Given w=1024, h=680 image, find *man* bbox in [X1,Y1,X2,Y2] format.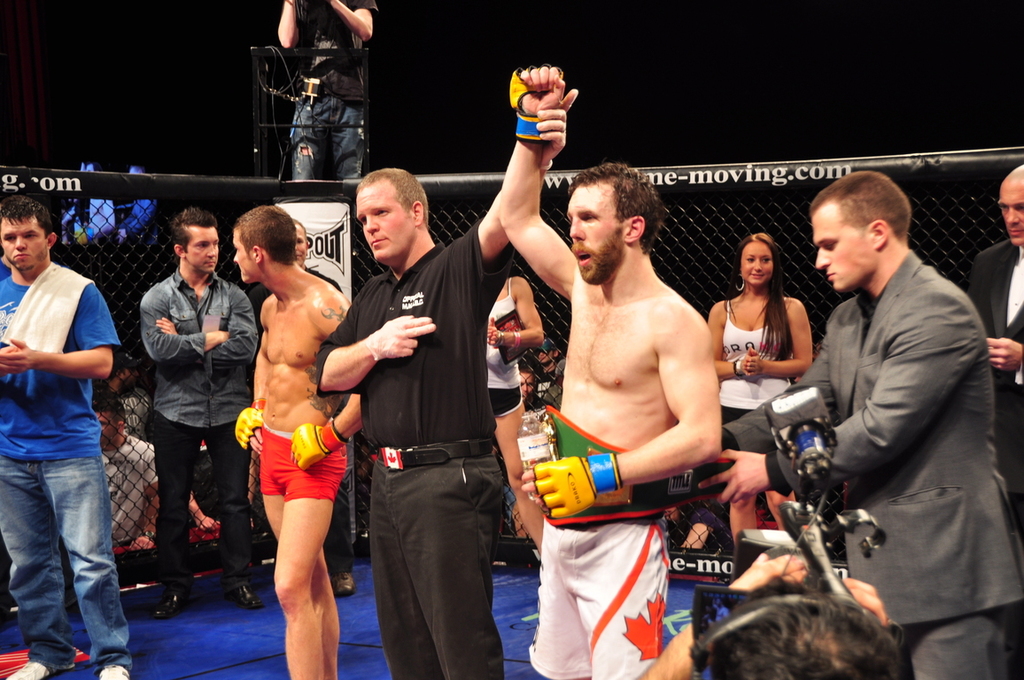
[251,219,350,300].
